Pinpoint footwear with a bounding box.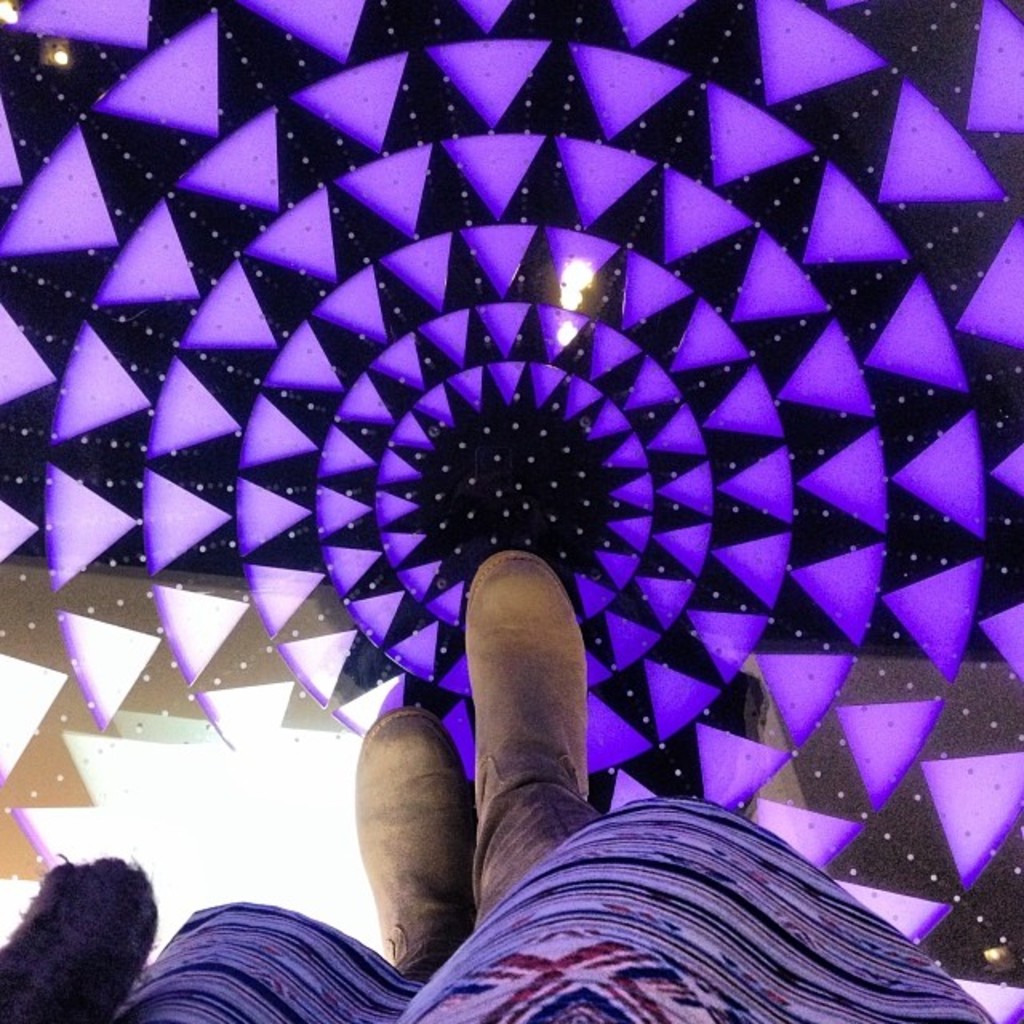
region(462, 542, 592, 824).
